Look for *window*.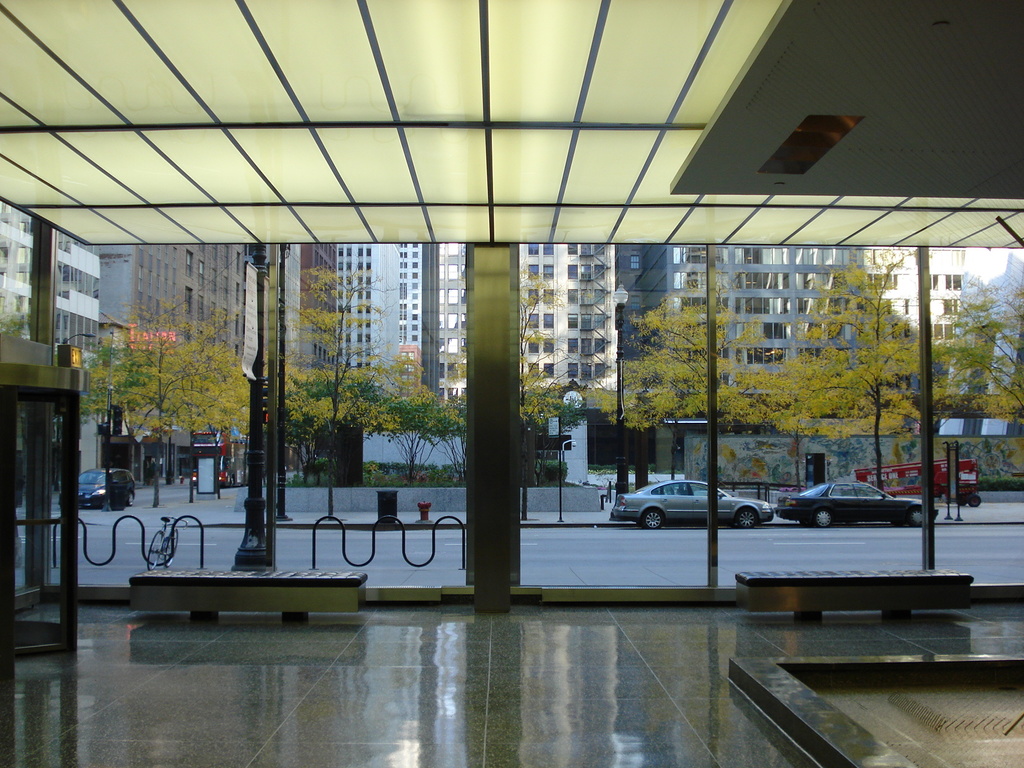
Found: [left=564, top=266, right=577, bottom=282].
